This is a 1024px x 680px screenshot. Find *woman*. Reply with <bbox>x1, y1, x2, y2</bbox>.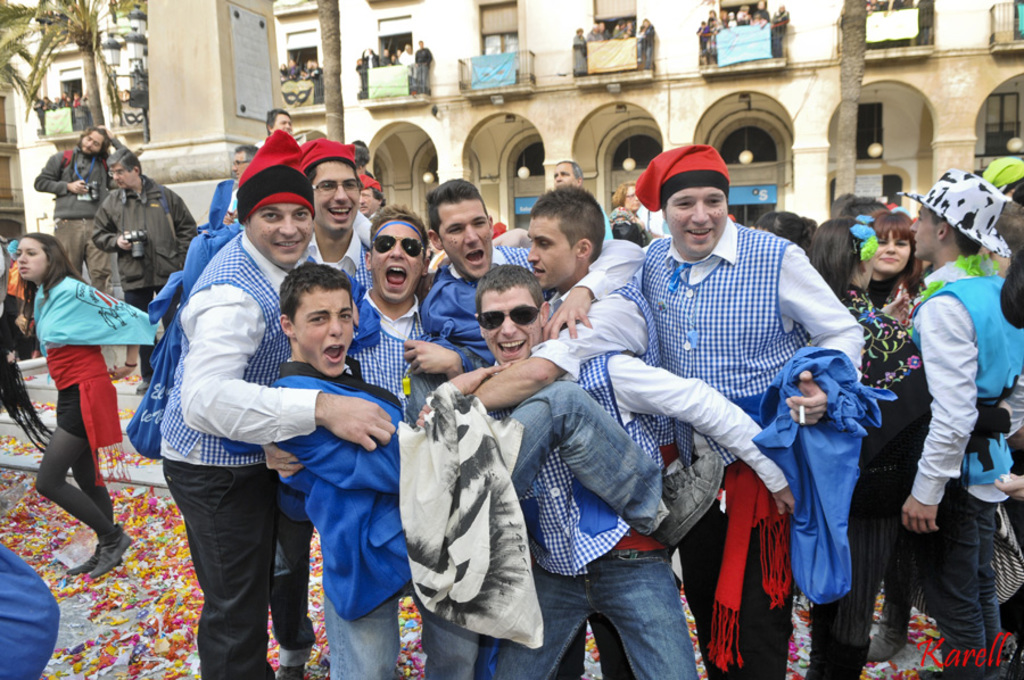
<bbox>16, 234, 159, 577</bbox>.
